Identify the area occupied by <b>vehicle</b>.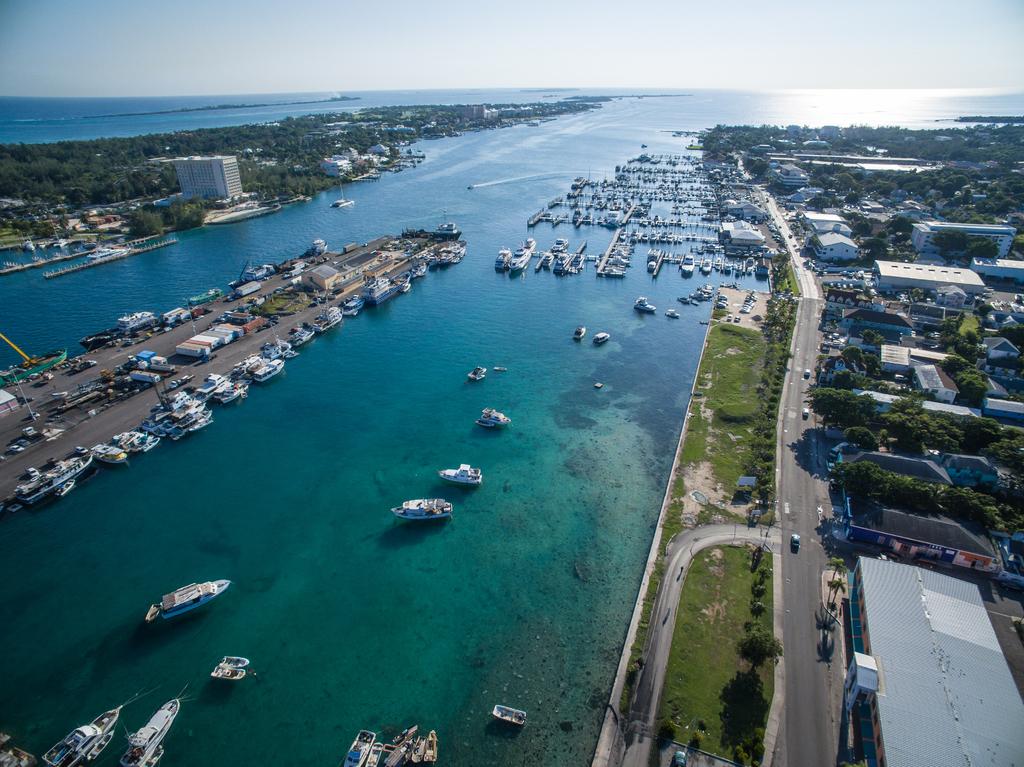
Area: [left=211, top=665, right=246, bottom=683].
